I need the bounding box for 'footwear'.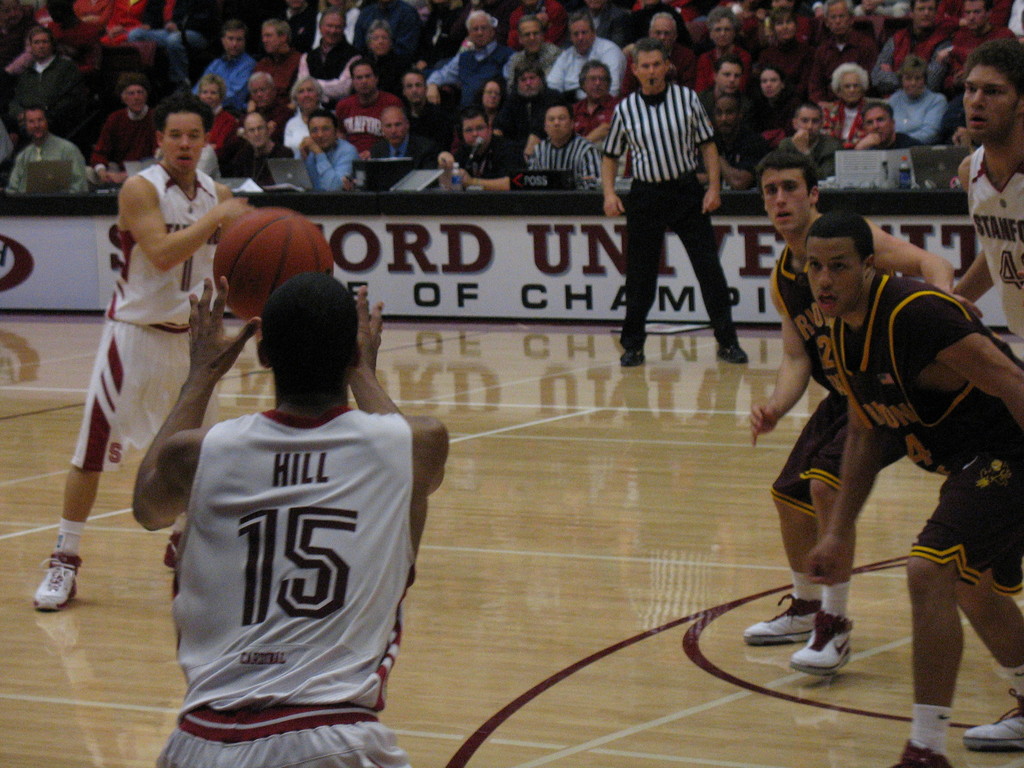
Here it is: <bbox>163, 530, 198, 568</bbox>.
